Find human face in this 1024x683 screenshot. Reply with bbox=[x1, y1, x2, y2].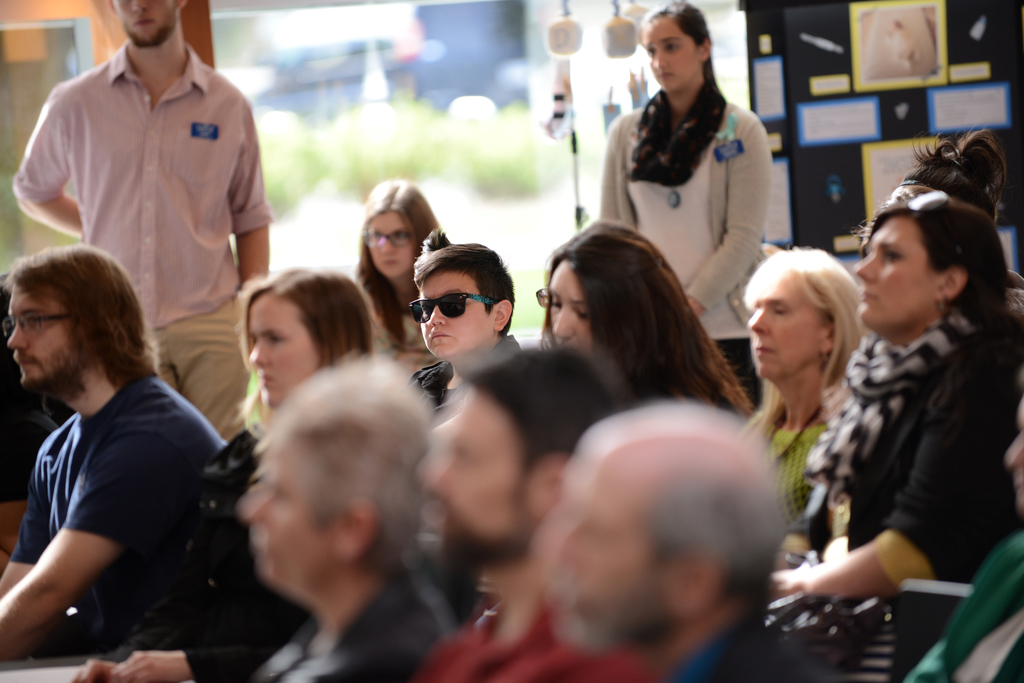
bbox=[850, 218, 935, 335].
